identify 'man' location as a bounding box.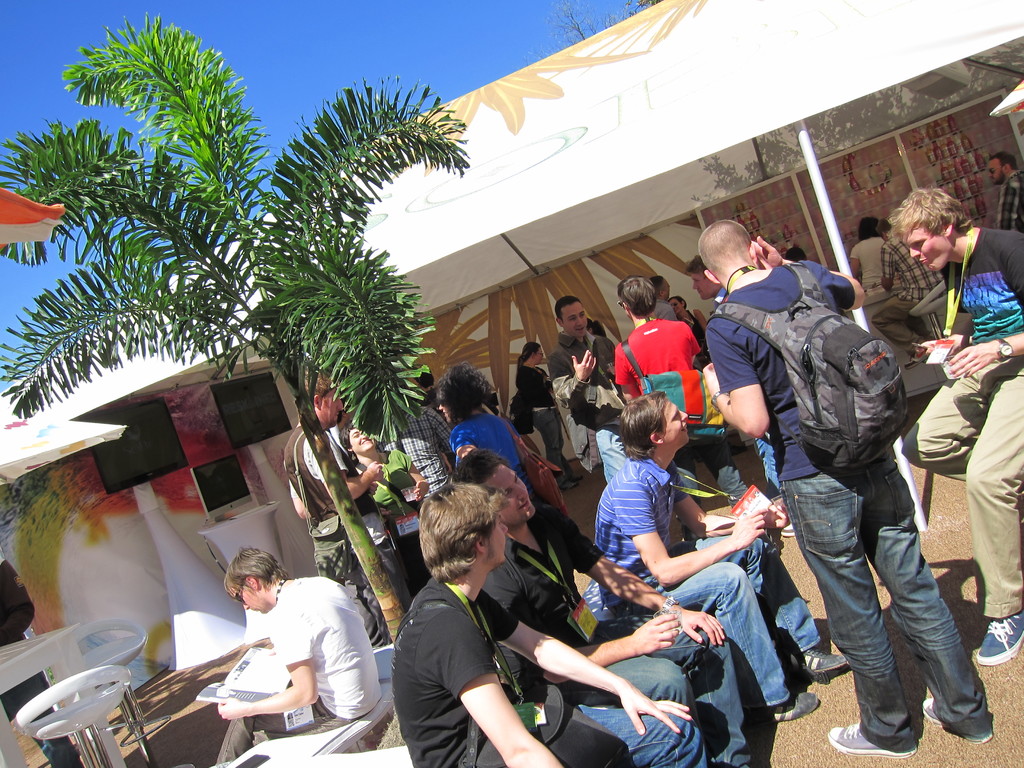
box(287, 372, 388, 646).
